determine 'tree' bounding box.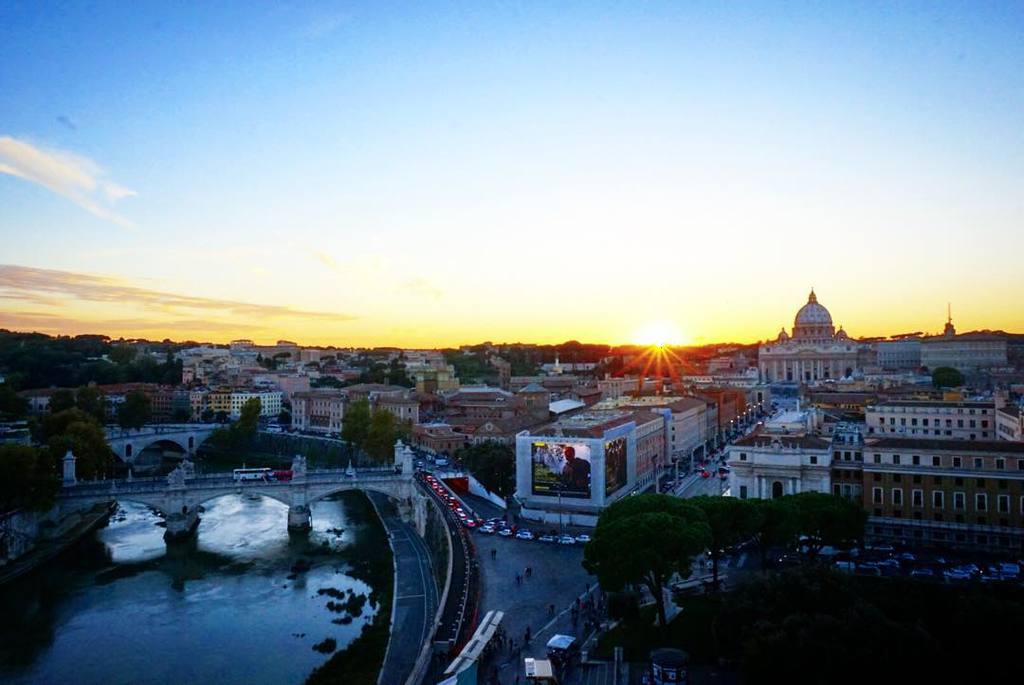
Determined: (x1=446, y1=348, x2=502, y2=386).
